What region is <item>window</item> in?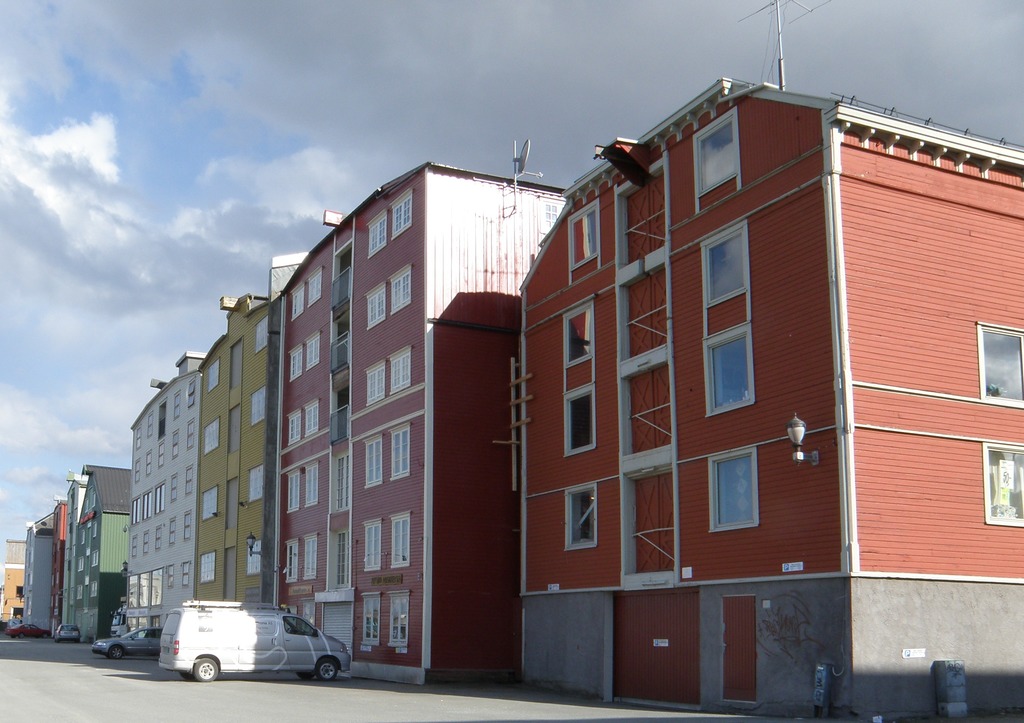
left=186, top=417, right=196, bottom=450.
